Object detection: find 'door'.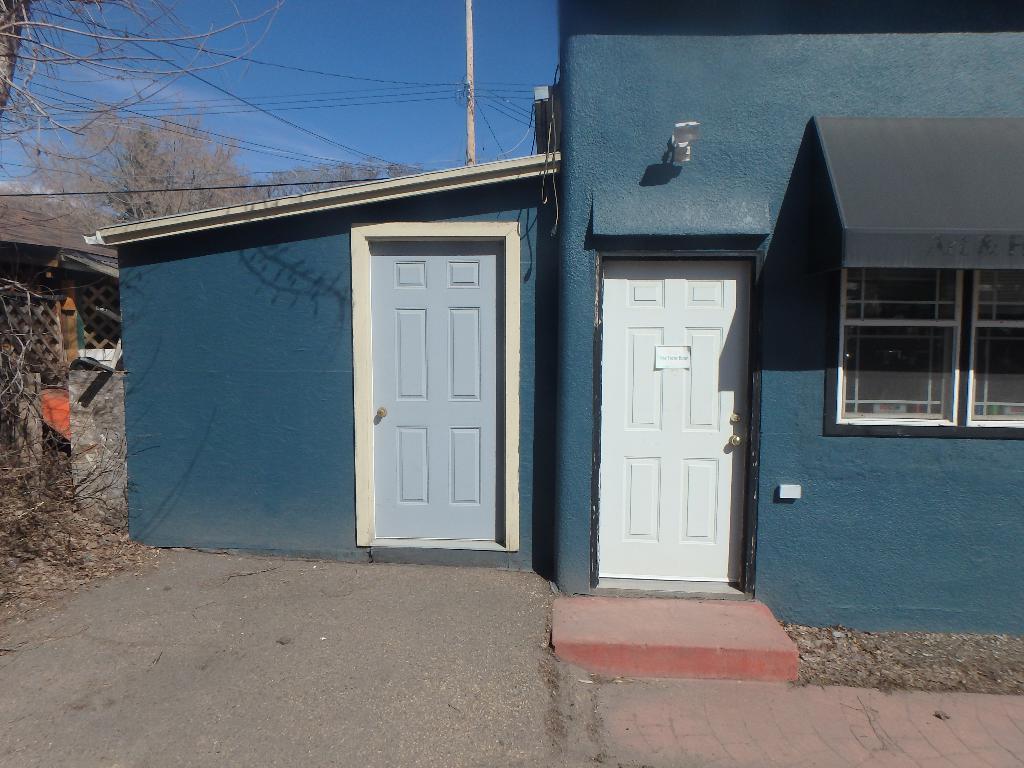
detection(596, 257, 763, 583).
